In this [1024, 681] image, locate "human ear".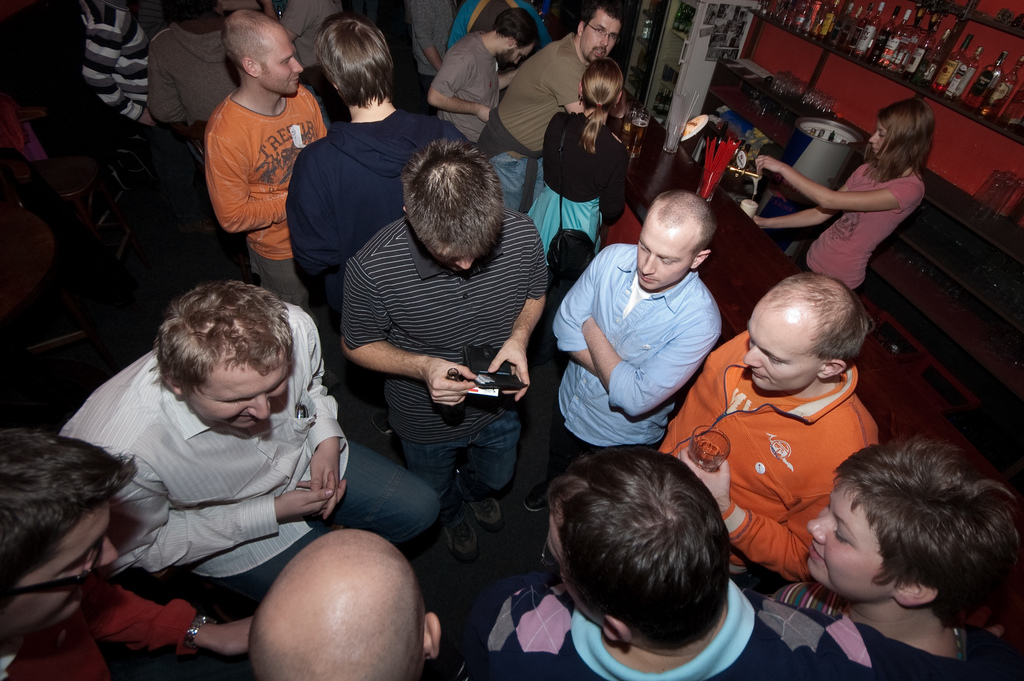
Bounding box: 687 247 708 272.
